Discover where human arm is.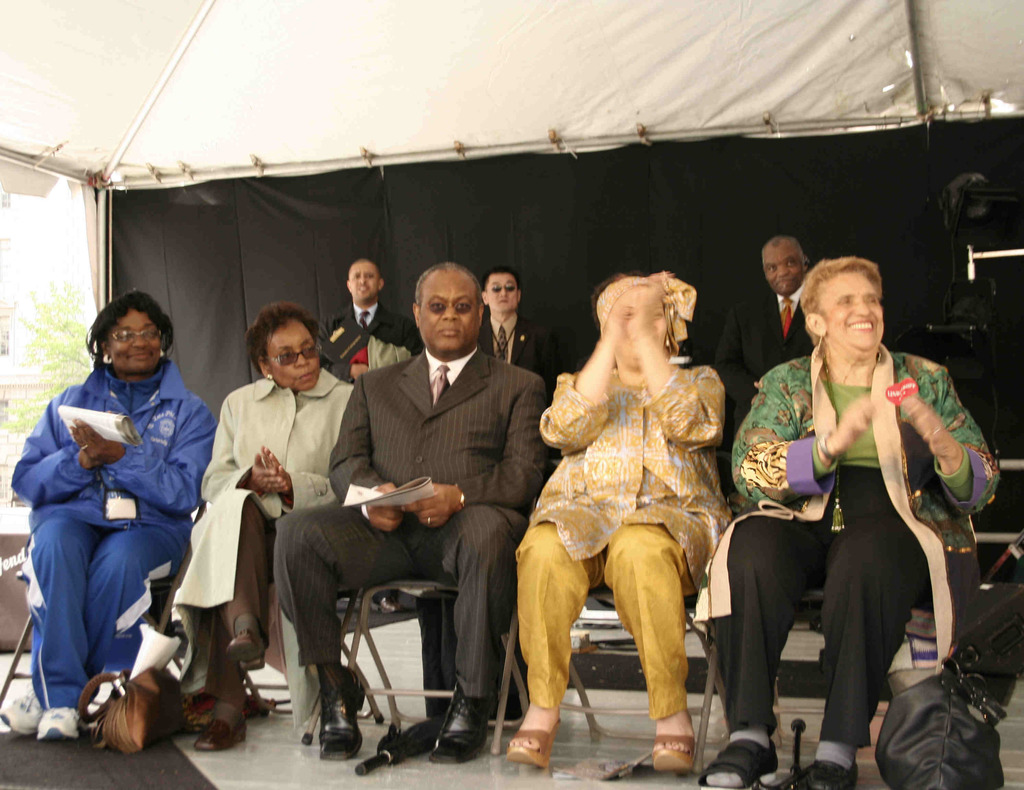
Discovered at left=12, top=380, right=111, bottom=515.
